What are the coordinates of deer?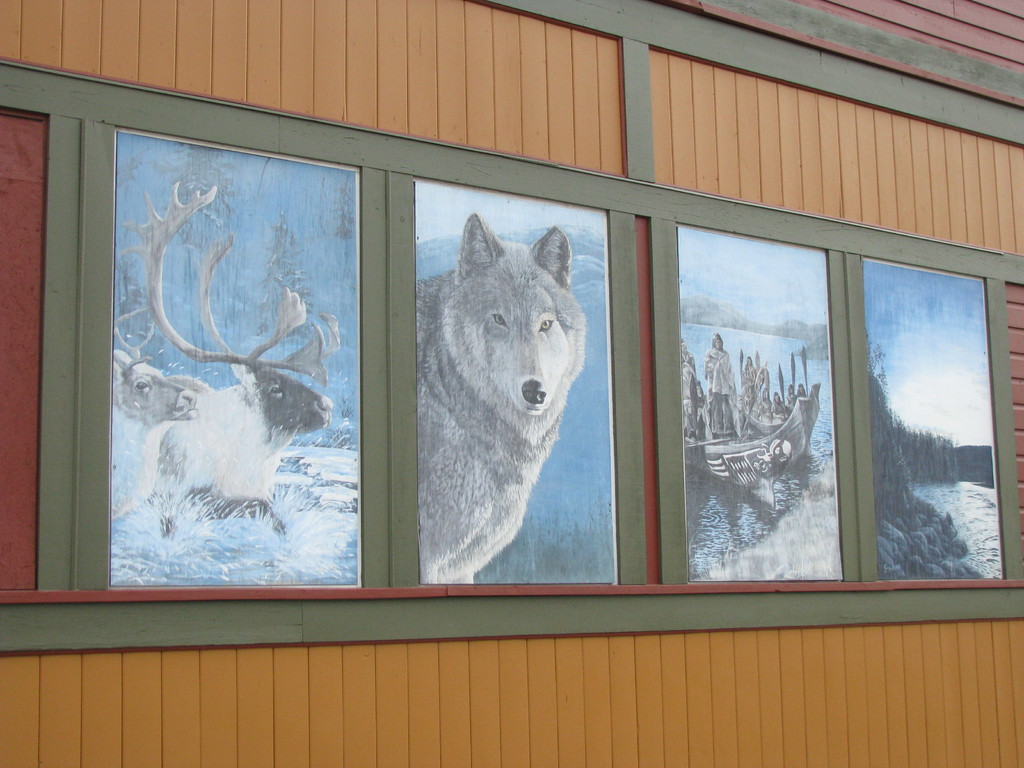
bbox=[153, 181, 330, 542].
